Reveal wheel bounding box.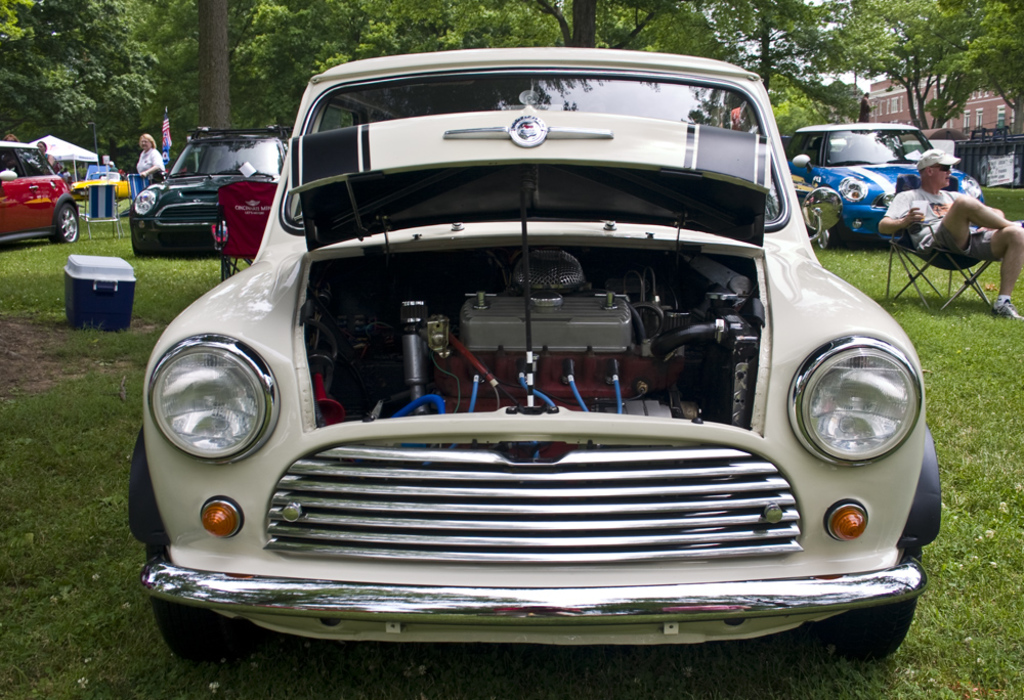
Revealed: 842 599 921 663.
